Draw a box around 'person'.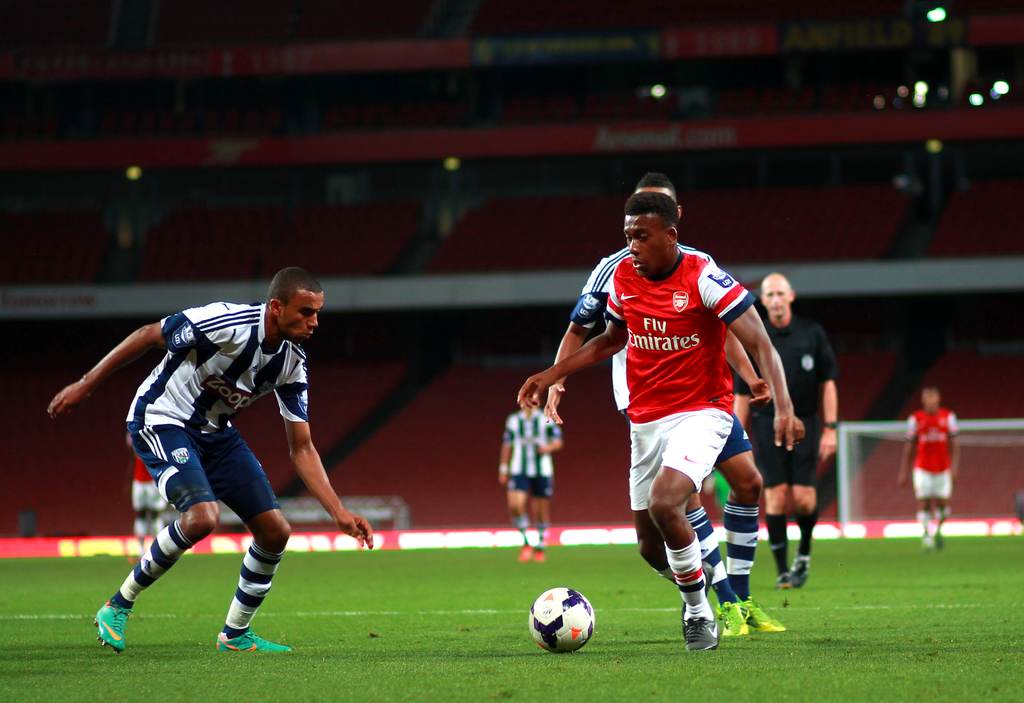
select_region(735, 272, 840, 591).
